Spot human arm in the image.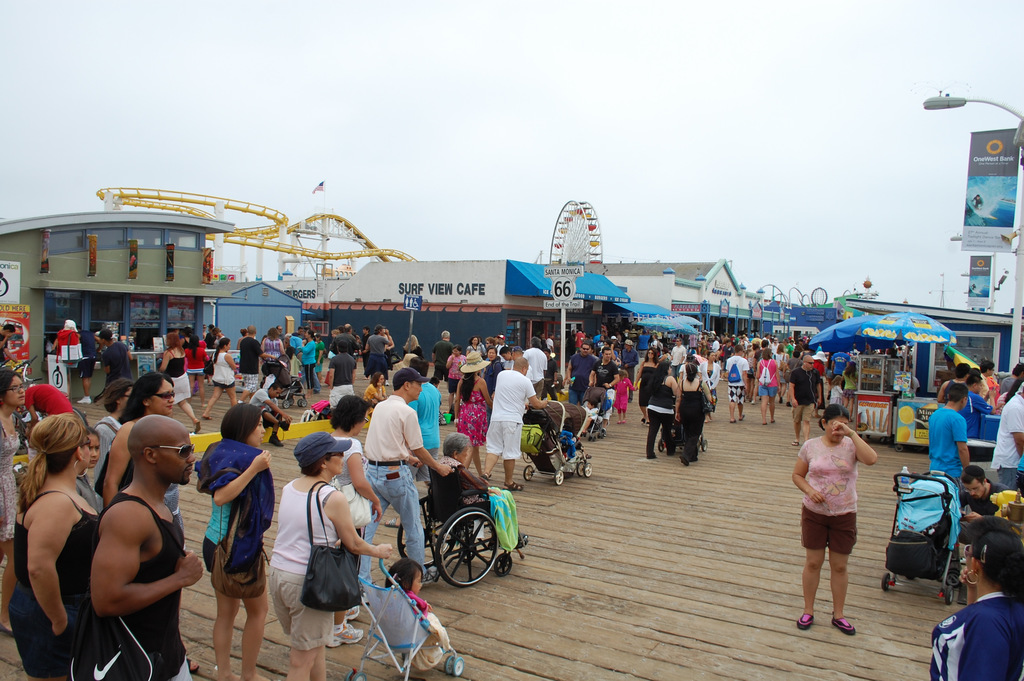
human arm found at 788:441:827:503.
